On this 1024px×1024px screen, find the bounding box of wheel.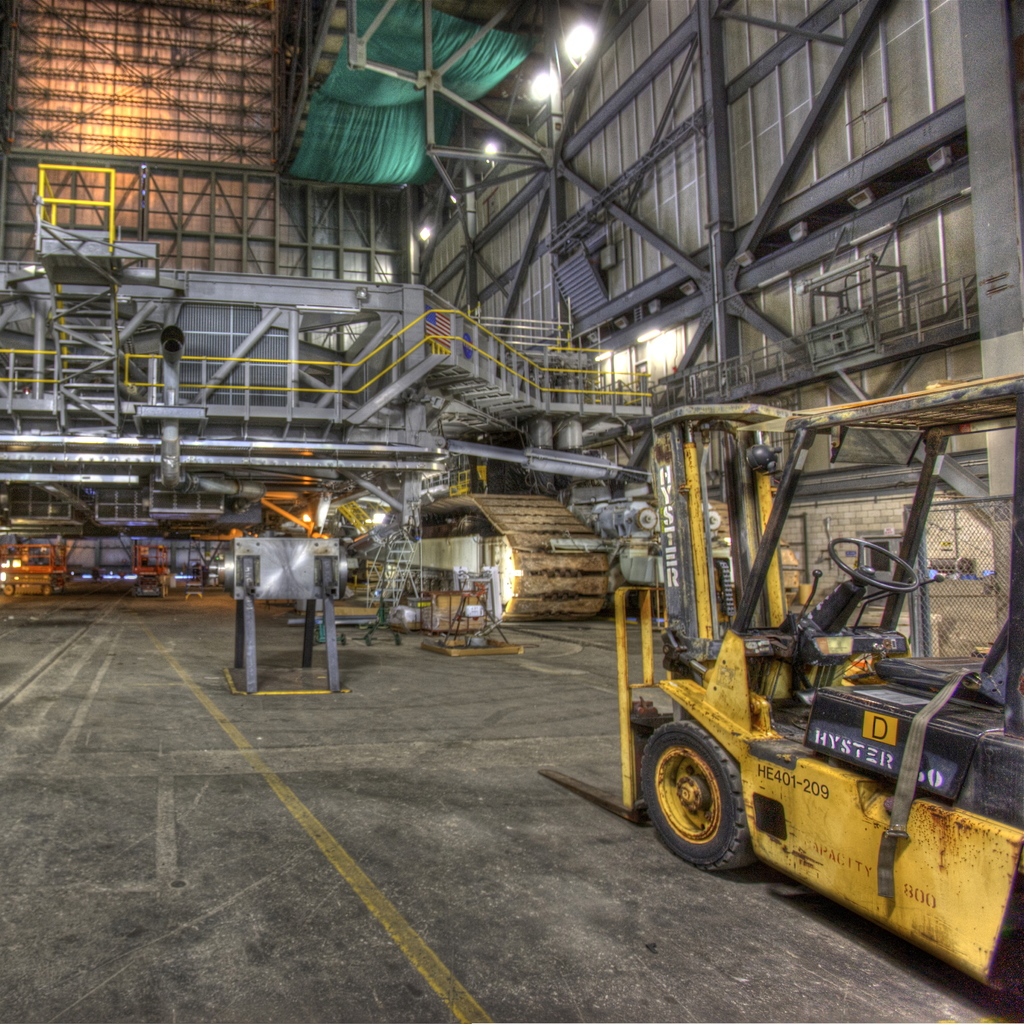
Bounding box: [left=660, top=700, right=790, bottom=887].
